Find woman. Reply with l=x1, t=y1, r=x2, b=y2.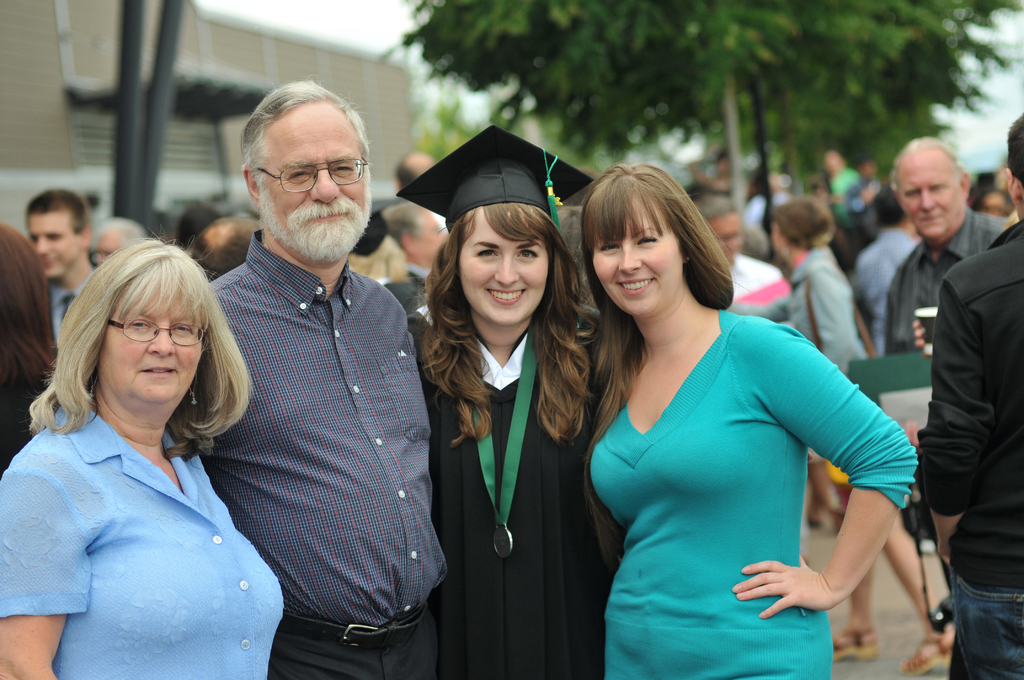
l=0, t=235, r=286, b=679.
